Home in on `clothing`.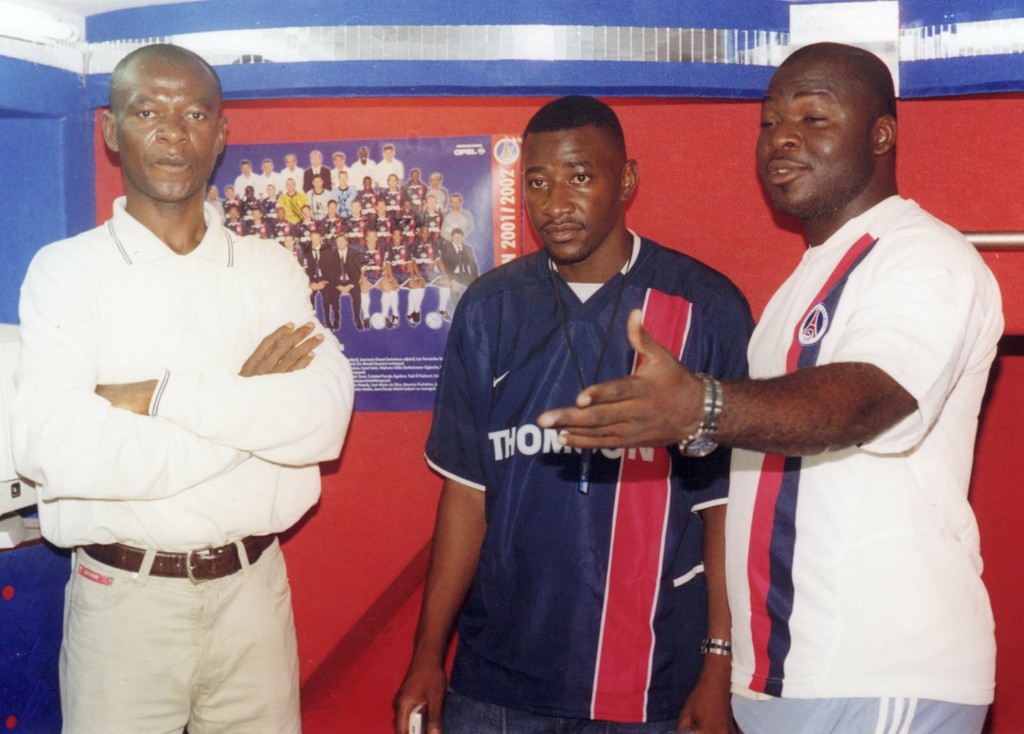
Homed in at crop(719, 191, 1018, 733).
